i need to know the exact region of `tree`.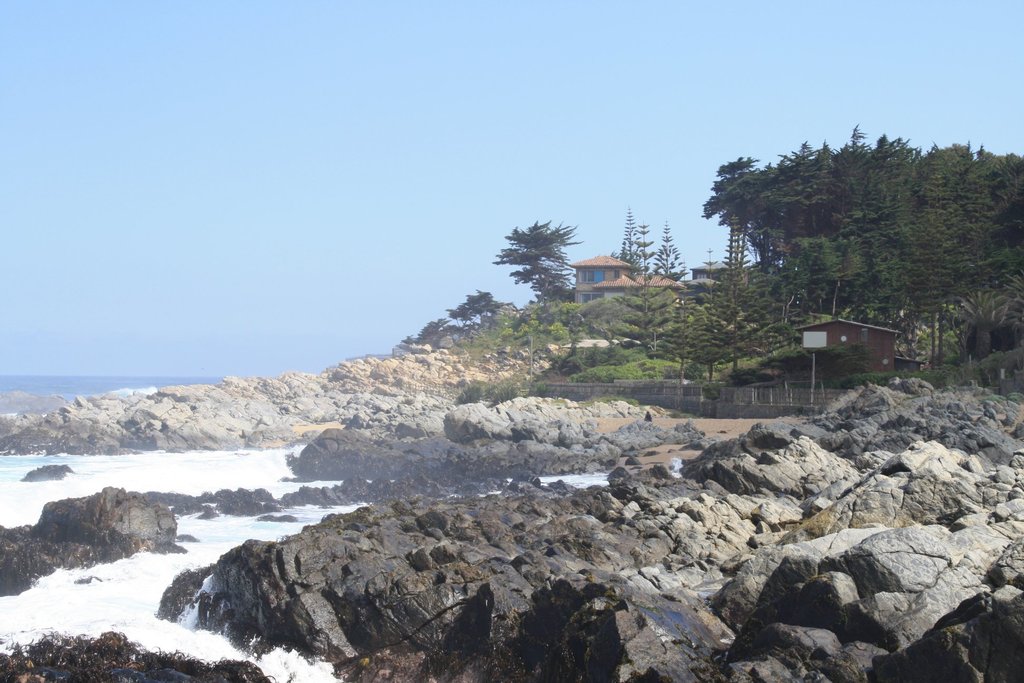
Region: 444/288/505/325.
